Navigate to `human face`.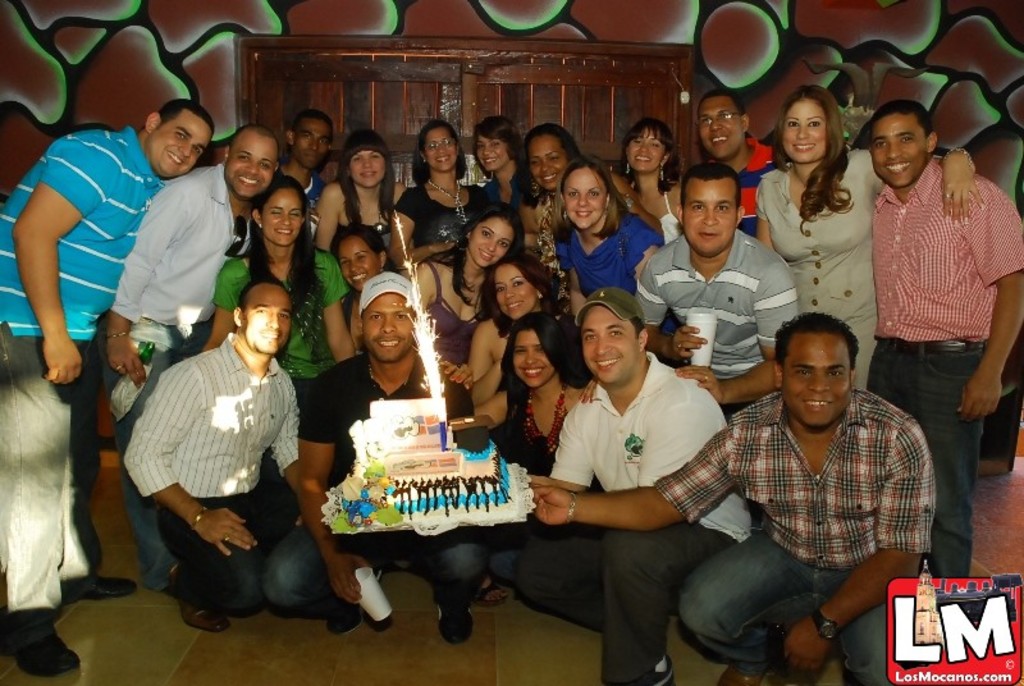
Navigation target: 250,284,288,351.
